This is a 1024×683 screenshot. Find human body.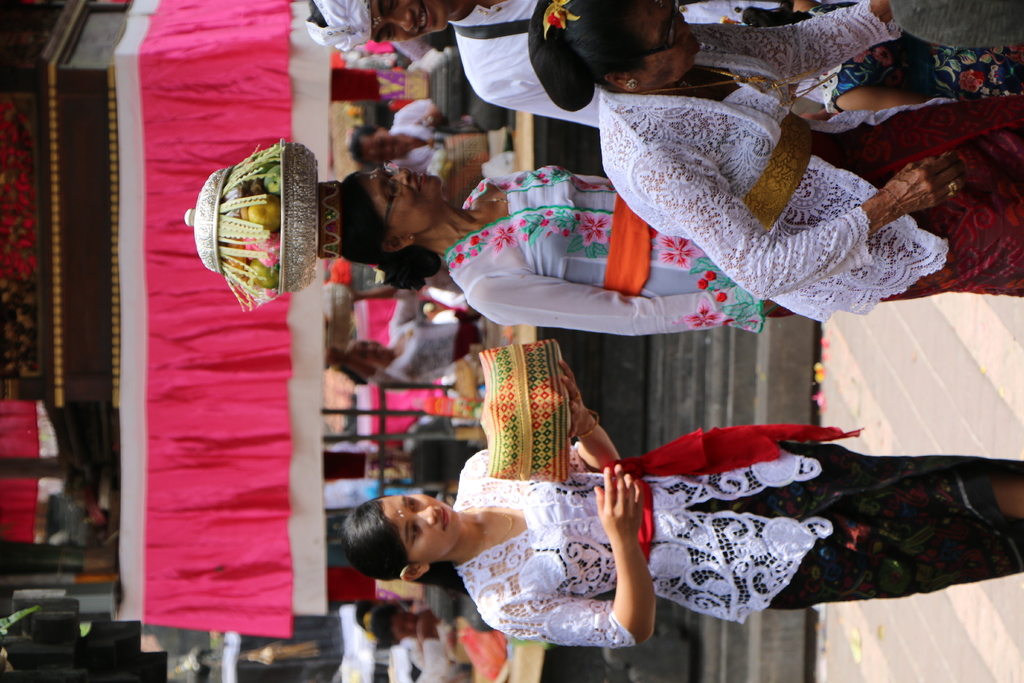
Bounding box: {"x1": 394, "y1": 391, "x2": 901, "y2": 649}.
